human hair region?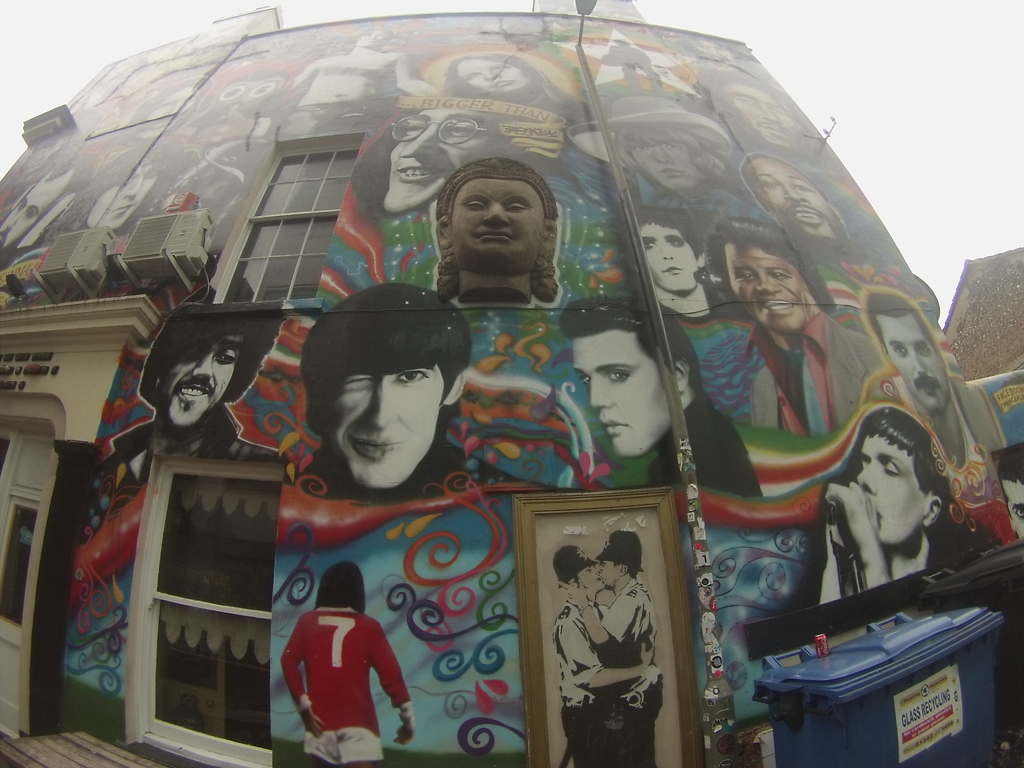
select_region(705, 220, 831, 304)
